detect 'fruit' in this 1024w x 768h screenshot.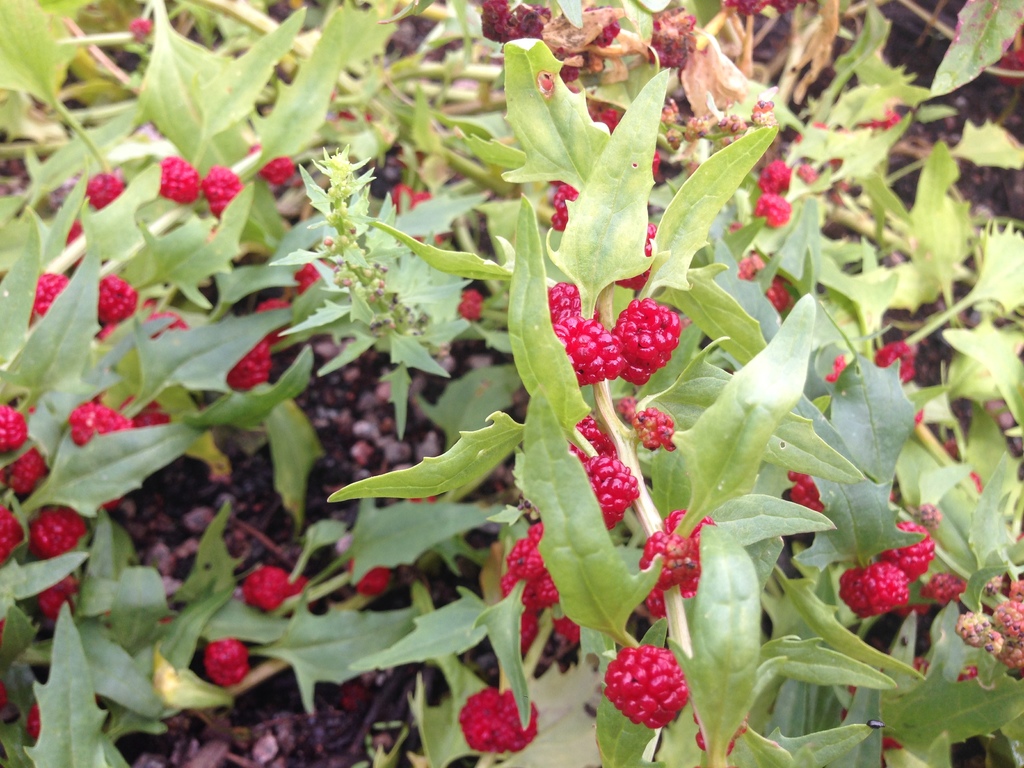
Detection: 99,277,141,327.
